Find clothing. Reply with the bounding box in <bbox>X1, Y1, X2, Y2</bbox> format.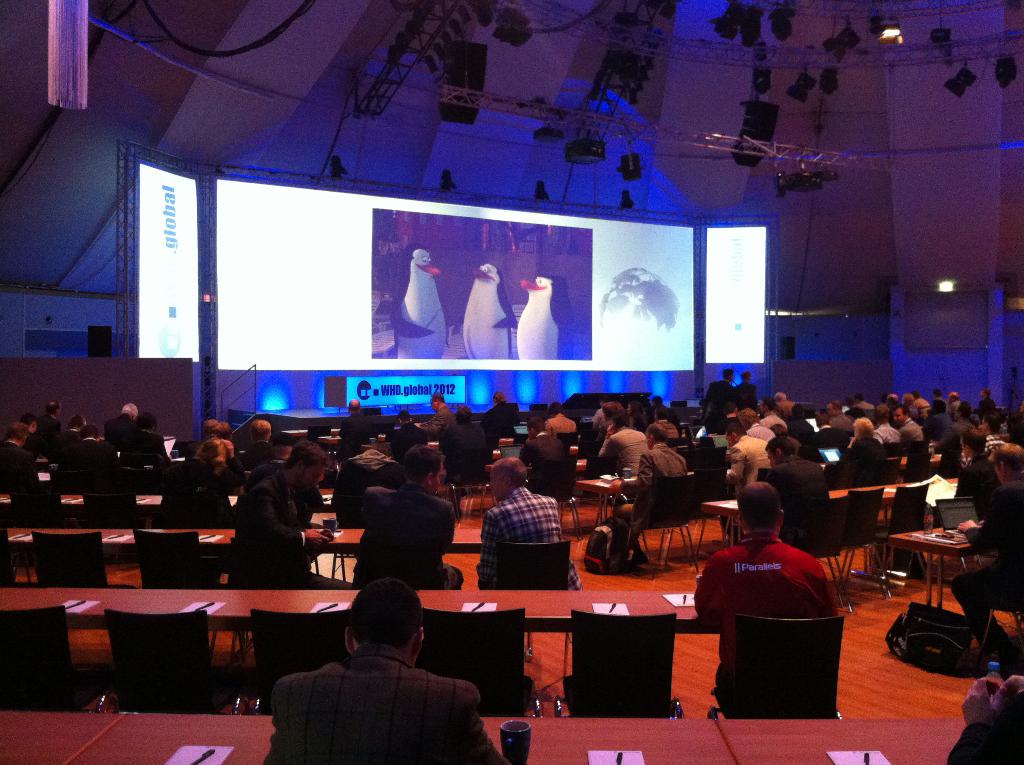
<bbox>234, 469, 354, 590</bbox>.
